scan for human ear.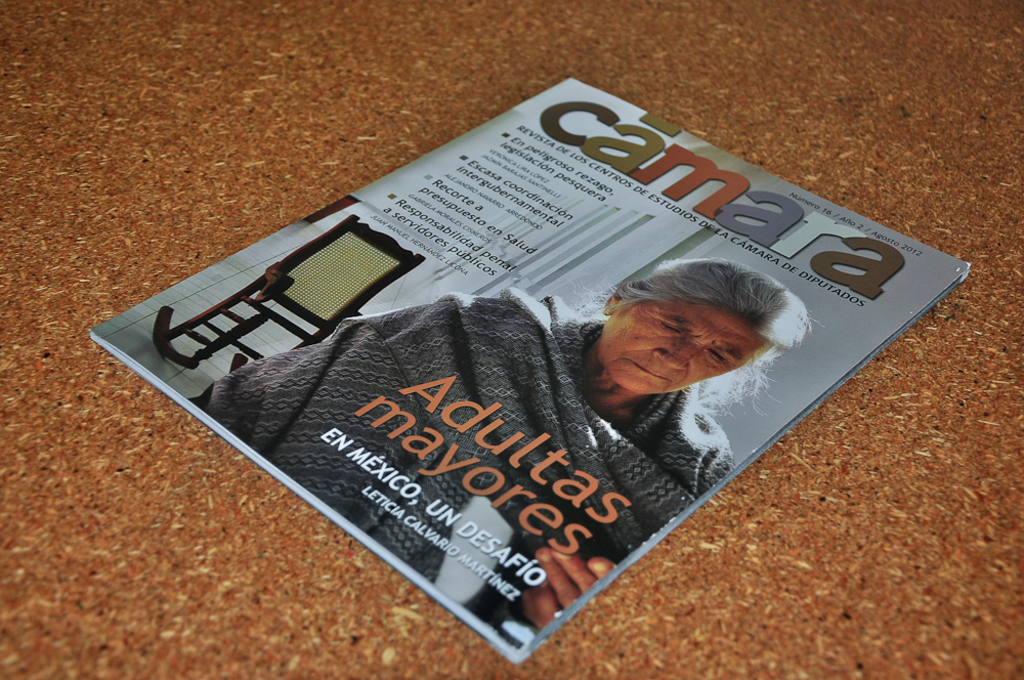
Scan result: l=604, t=293, r=622, b=315.
